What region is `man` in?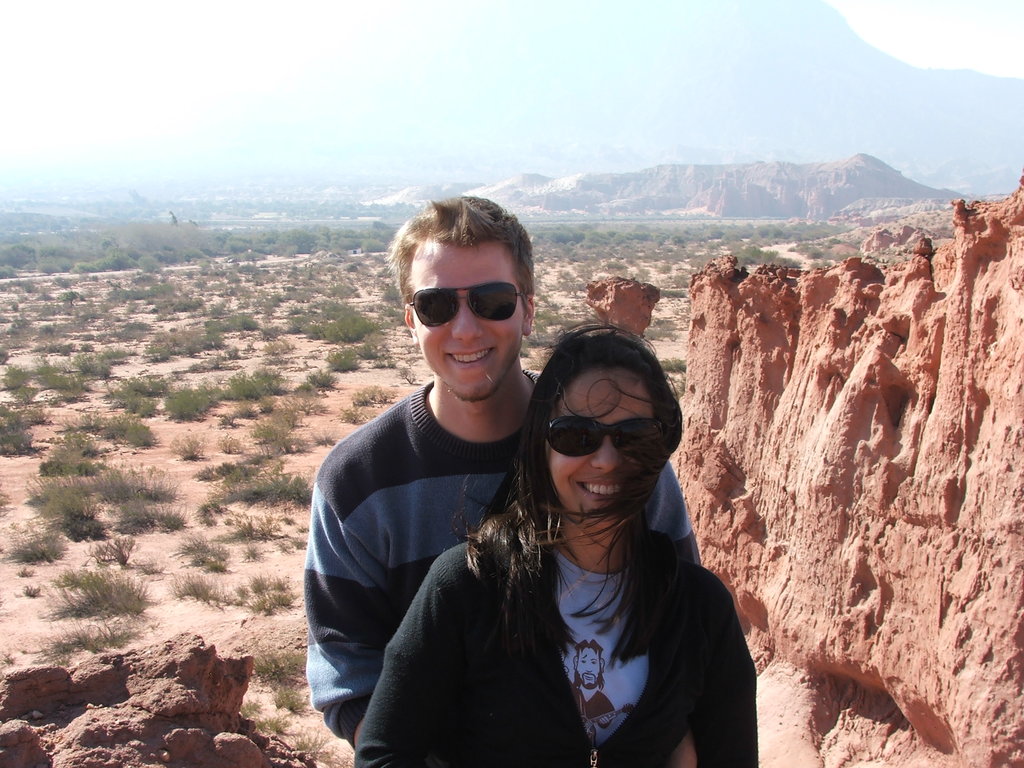
(left=298, top=193, right=700, bottom=749).
